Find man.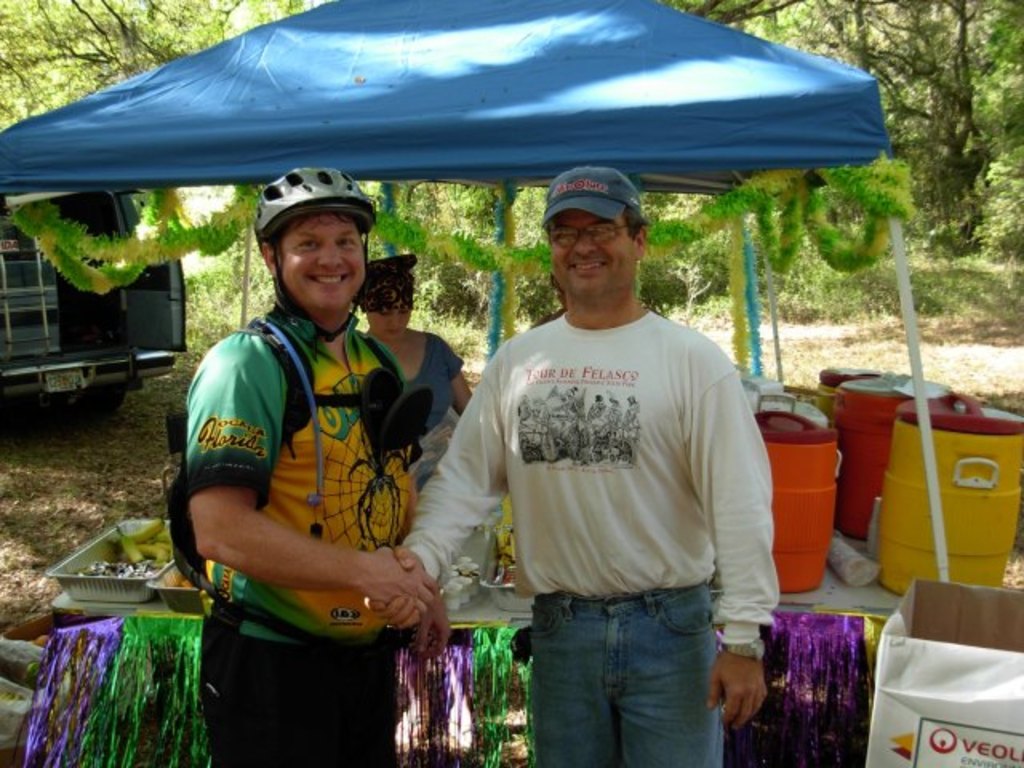
{"left": 421, "top": 173, "right": 784, "bottom": 758}.
